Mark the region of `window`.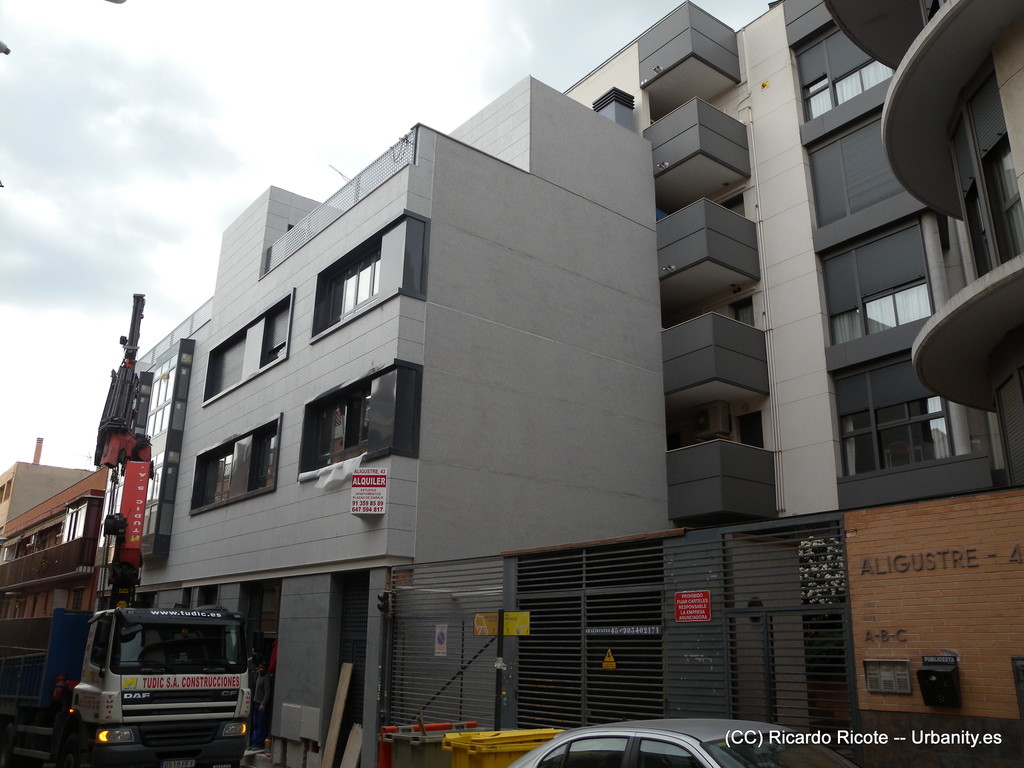
Region: {"x1": 847, "y1": 396, "x2": 954, "y2": 482}.
